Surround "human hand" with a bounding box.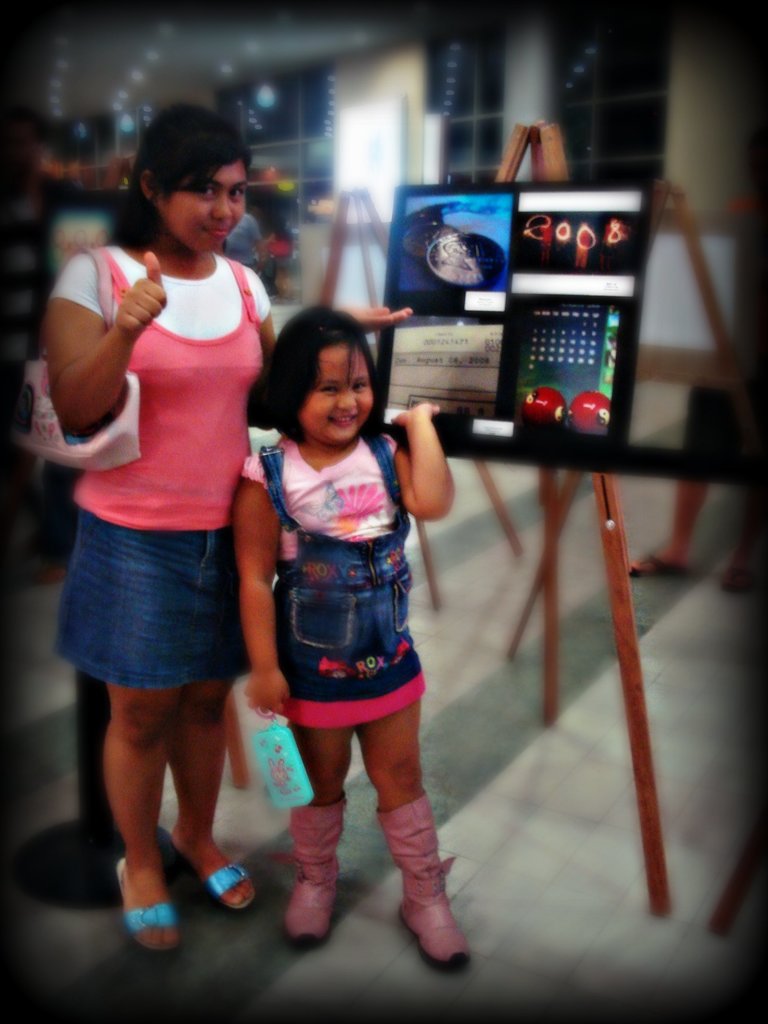
114, 251, 166, 337.
